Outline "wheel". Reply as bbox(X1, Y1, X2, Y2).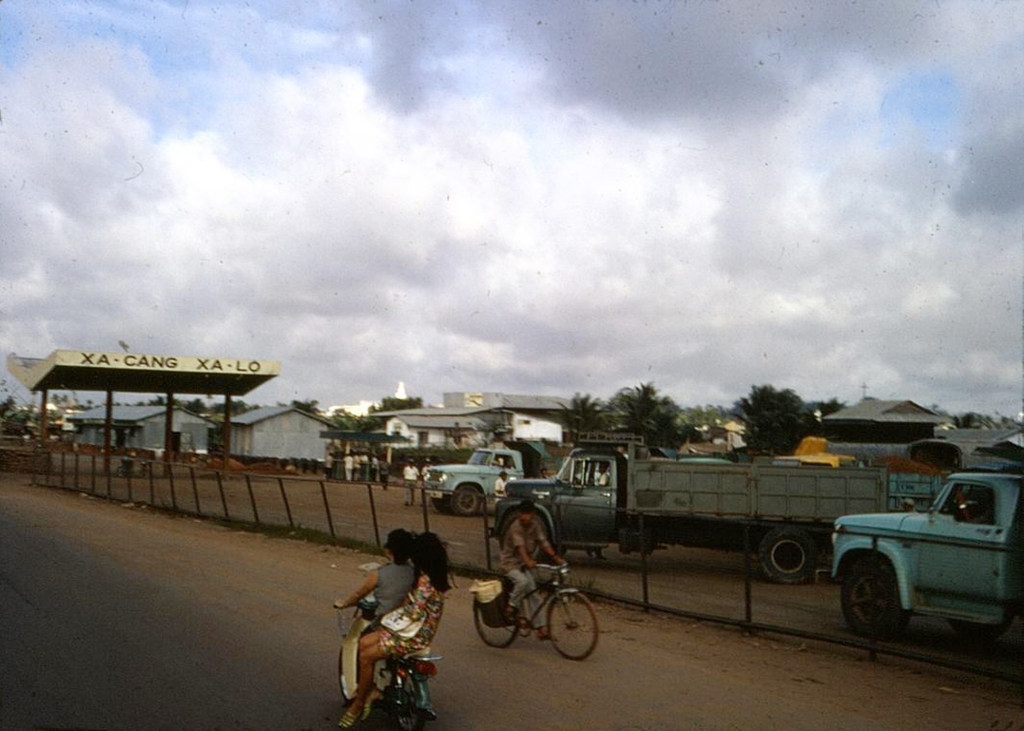
bbox(470, 582, 518, 646).
